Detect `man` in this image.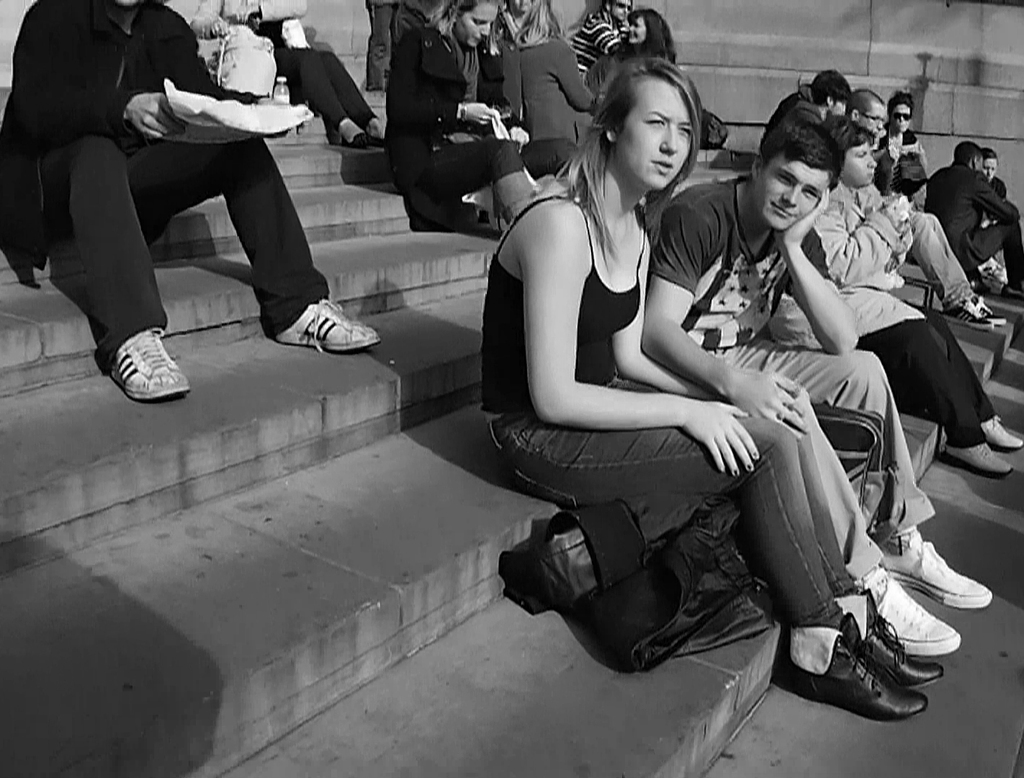
Detection: <bbox>647, 104, 993, 659</bbox>.
